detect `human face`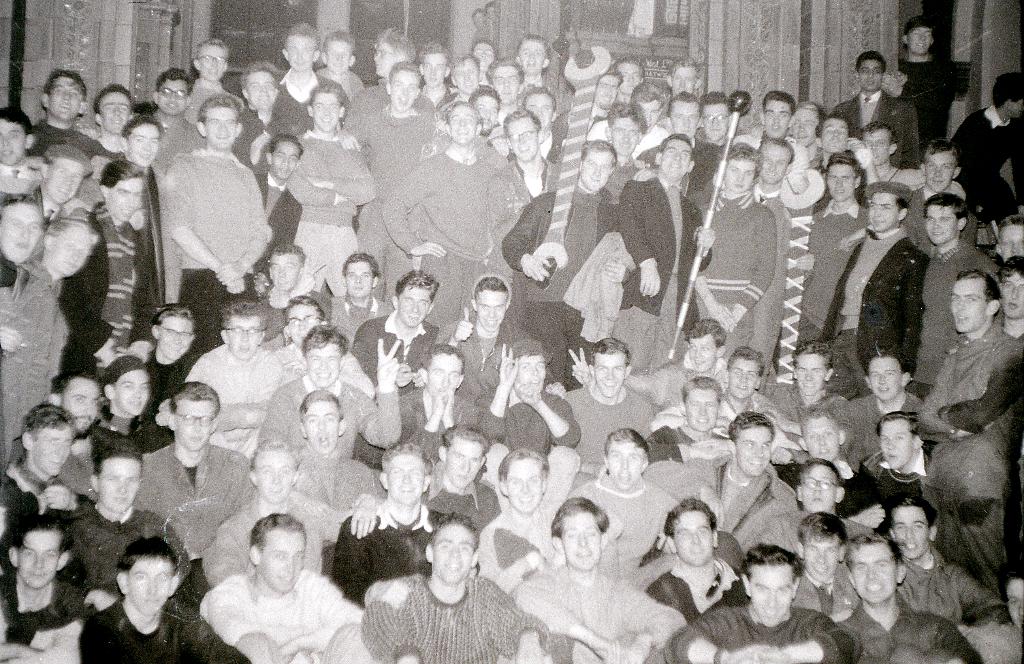
925/151/959/190
